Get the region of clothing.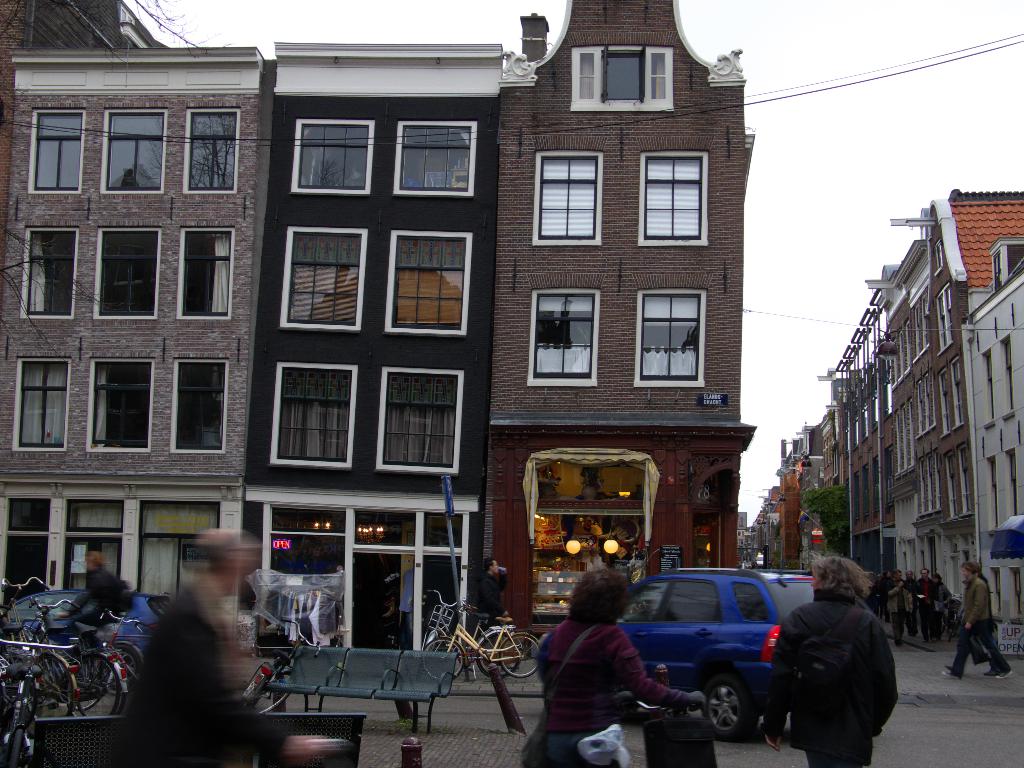
rect(540, 611, 673, 744).
